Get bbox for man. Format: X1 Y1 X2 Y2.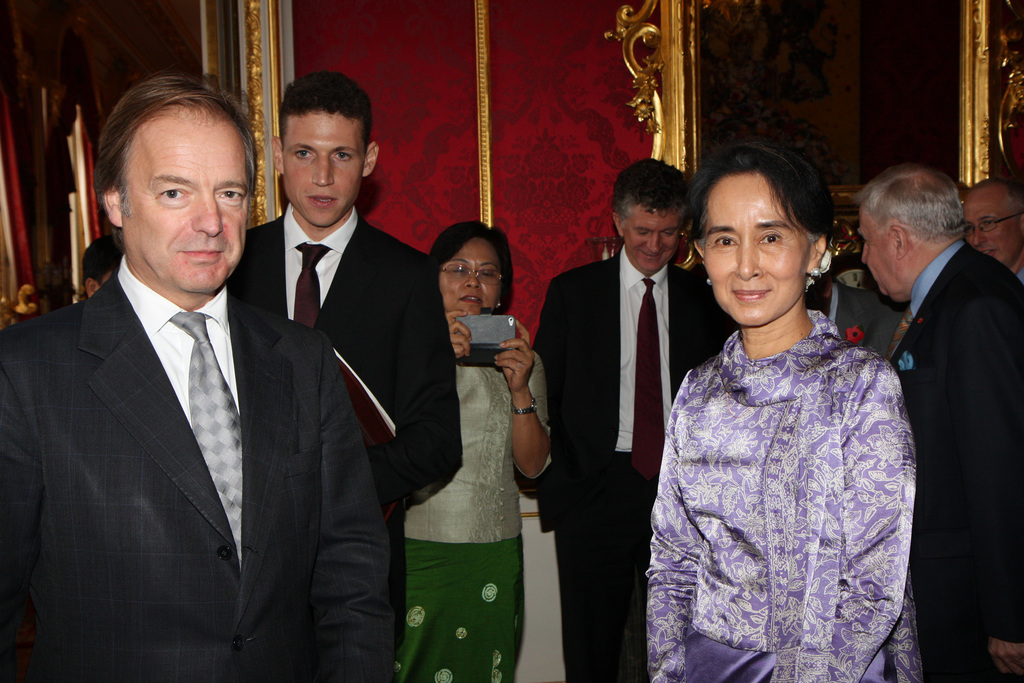
880 161 1023 682.
